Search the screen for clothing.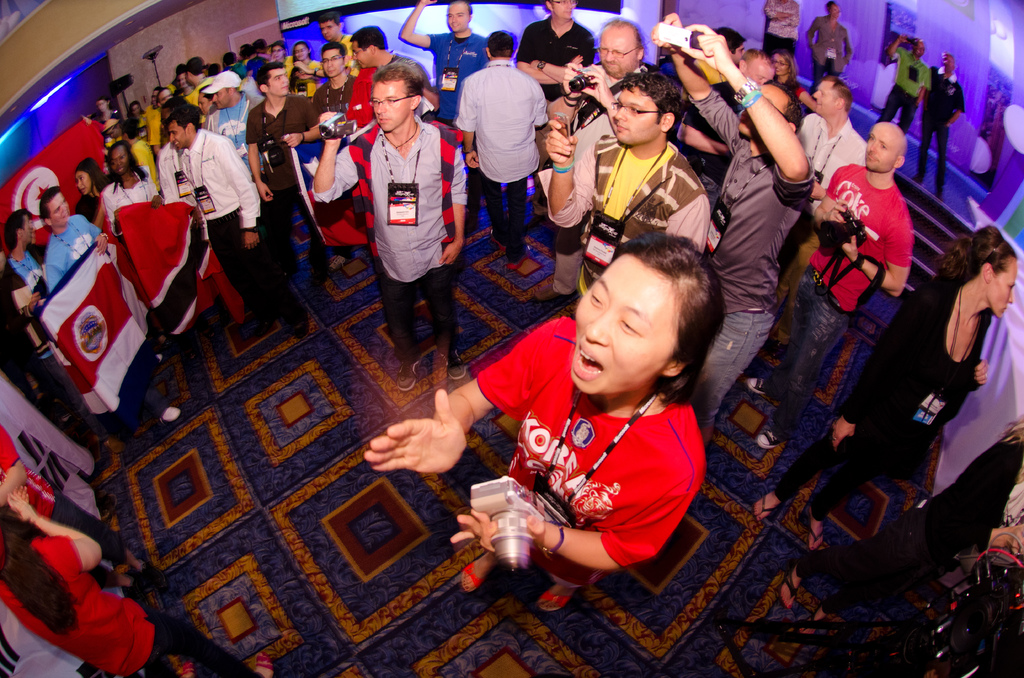
Found at {"left": 202, "top": 100, "right": 271, "bottom": 199}.
